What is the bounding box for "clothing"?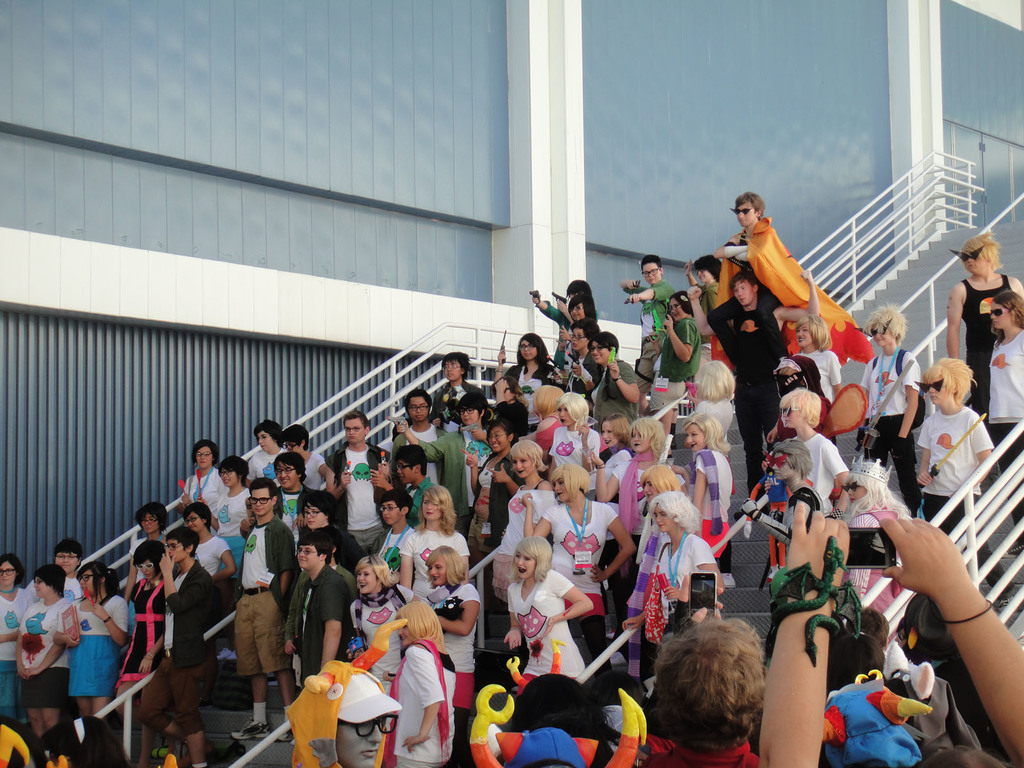
rect(543, 426, 604, 476).
